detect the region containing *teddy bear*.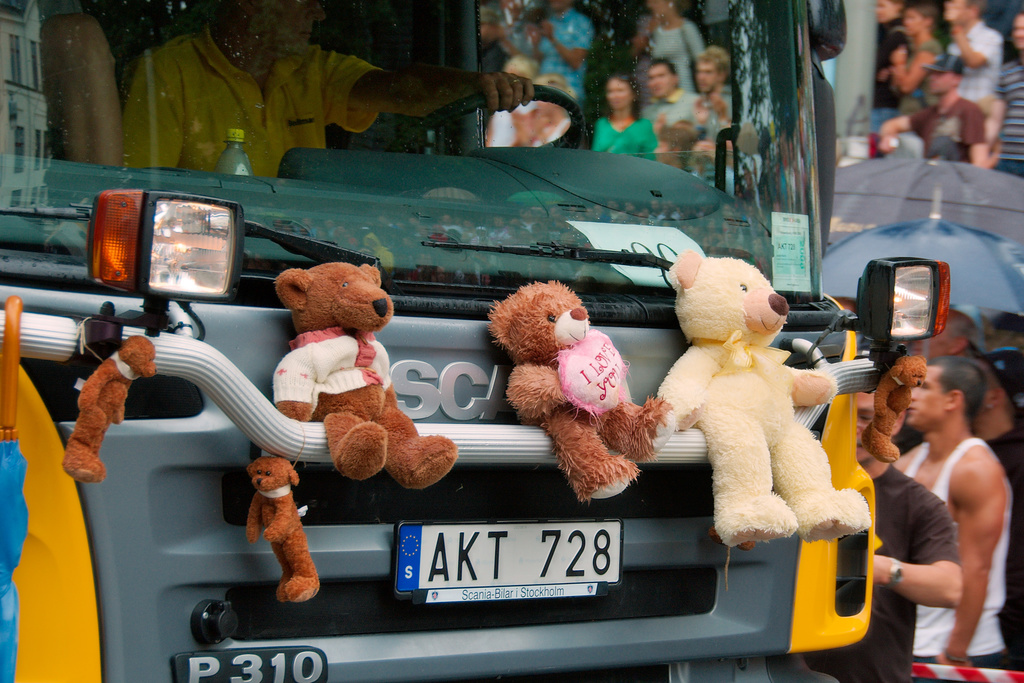
region(272, 259, 459, 491).
